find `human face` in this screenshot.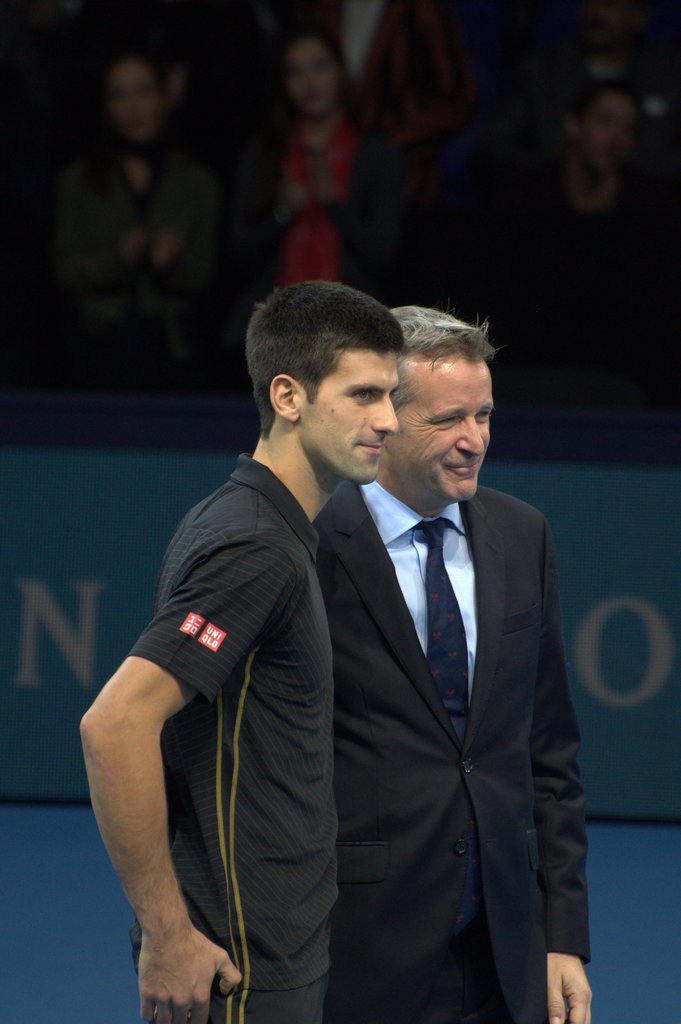
The bounding box for `human face` is bbox(315, 349, 401, 486).
